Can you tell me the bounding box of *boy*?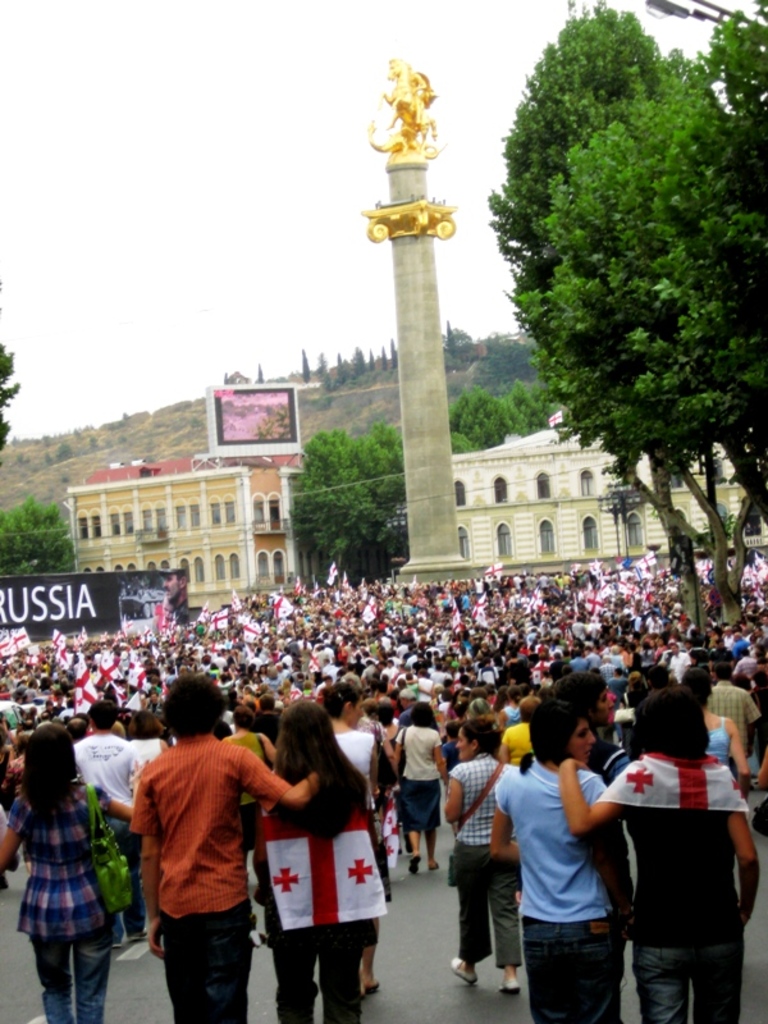
crop(127, 672, 319, 1021).
